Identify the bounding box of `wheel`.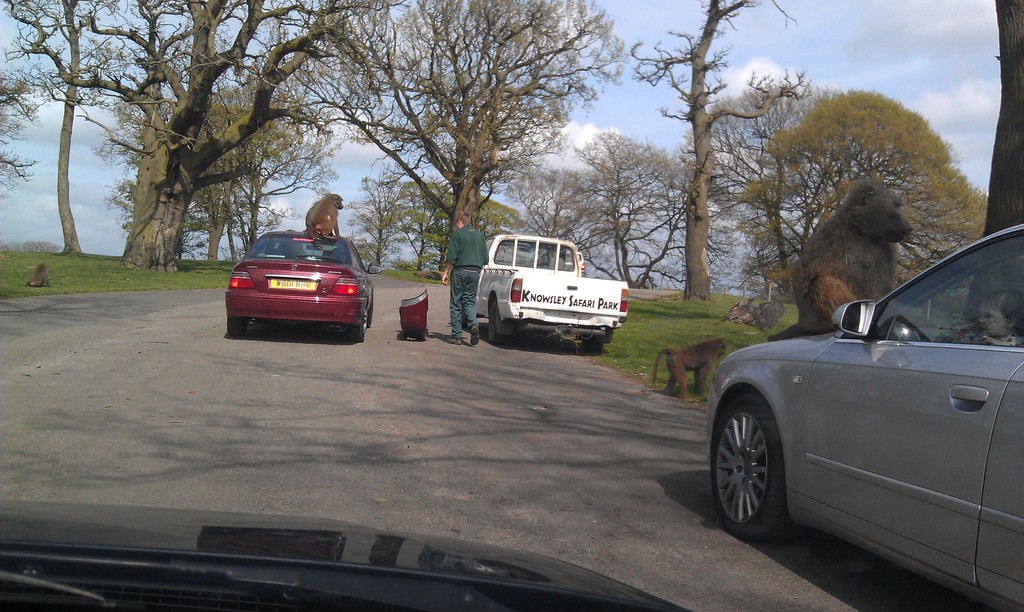
[368,293,378,322].
